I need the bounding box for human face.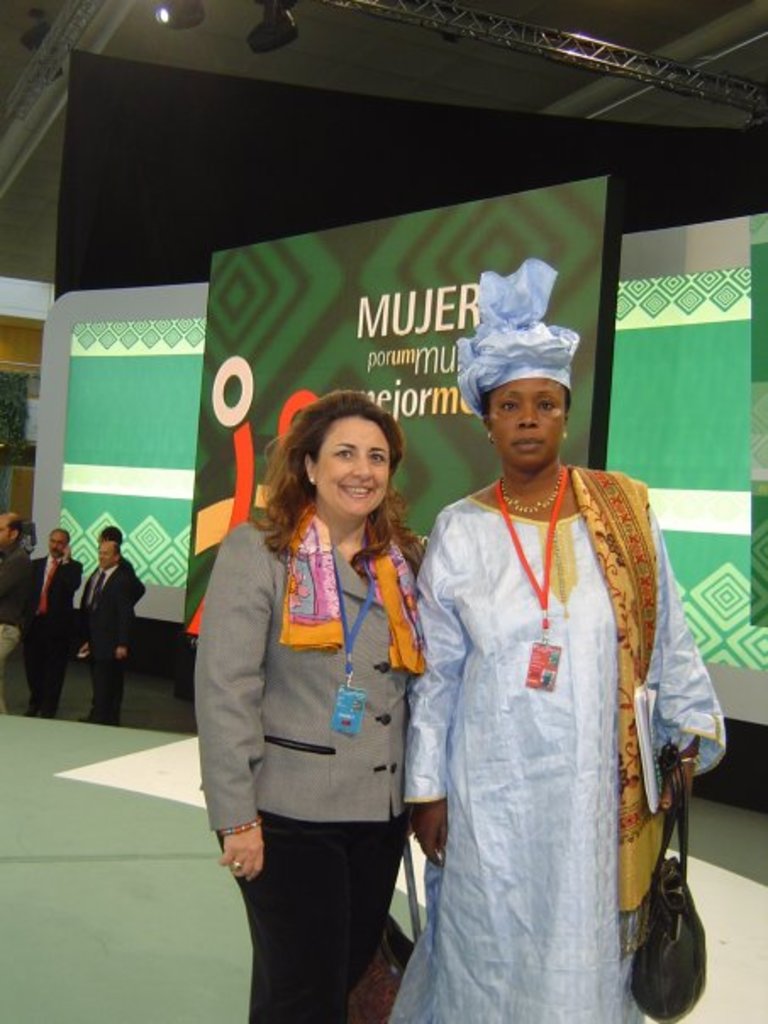
Here it is: bbox(98, 546, 119, 566).
